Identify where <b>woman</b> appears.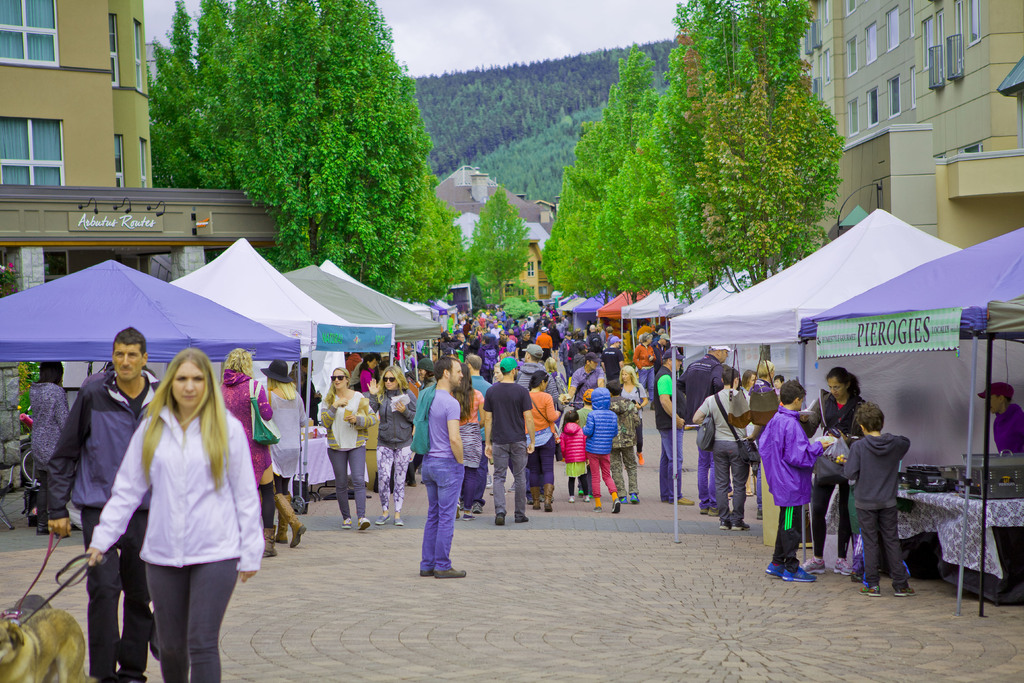
Appears at [102,349,259,680].
